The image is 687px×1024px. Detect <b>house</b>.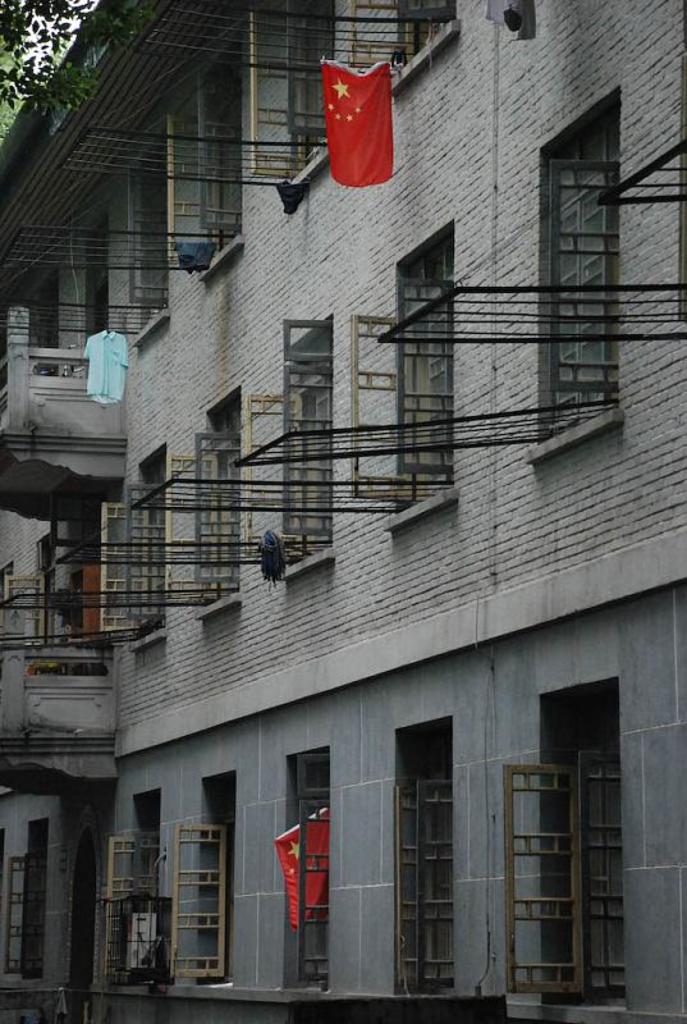
Detection: detection(0, 0, 686, 1023).
